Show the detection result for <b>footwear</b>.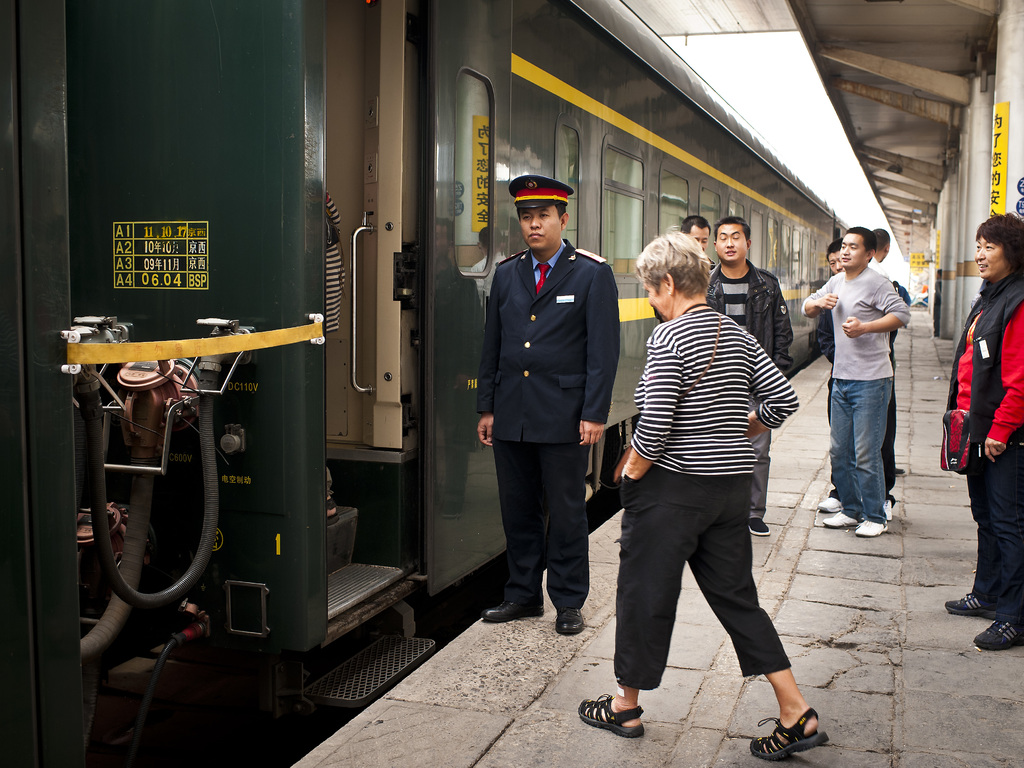
{"x1": 486, "y1": 598, "x2": 543, "y2": 620}.
